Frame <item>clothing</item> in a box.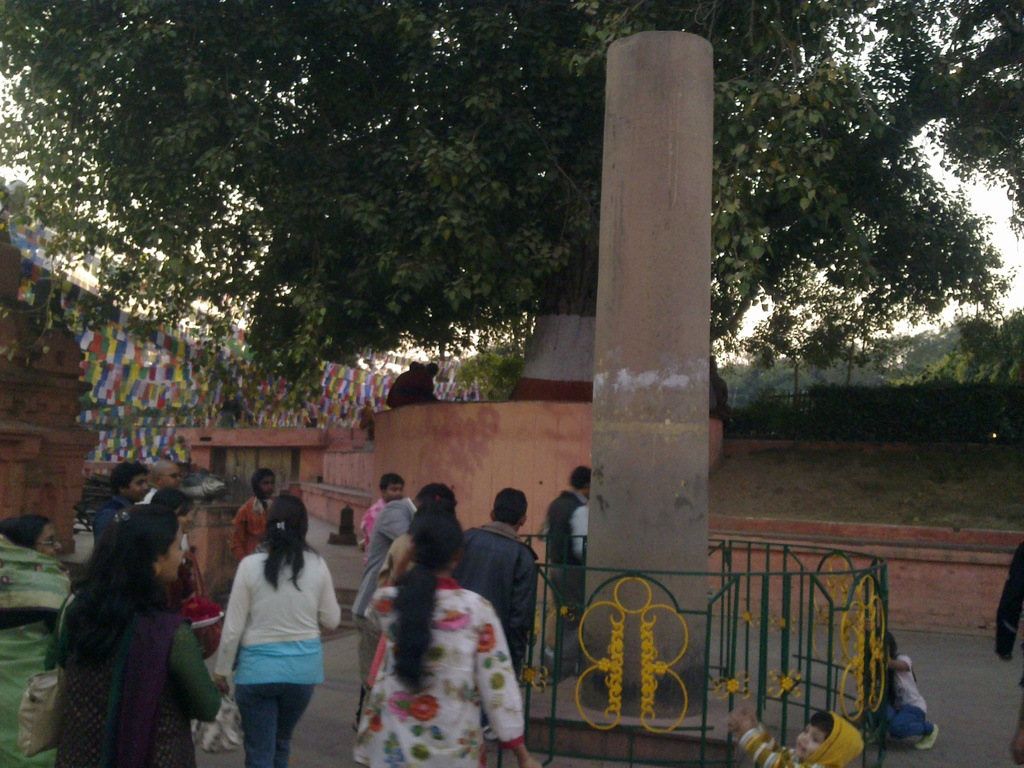
crop(199, 532, 340, 747).
